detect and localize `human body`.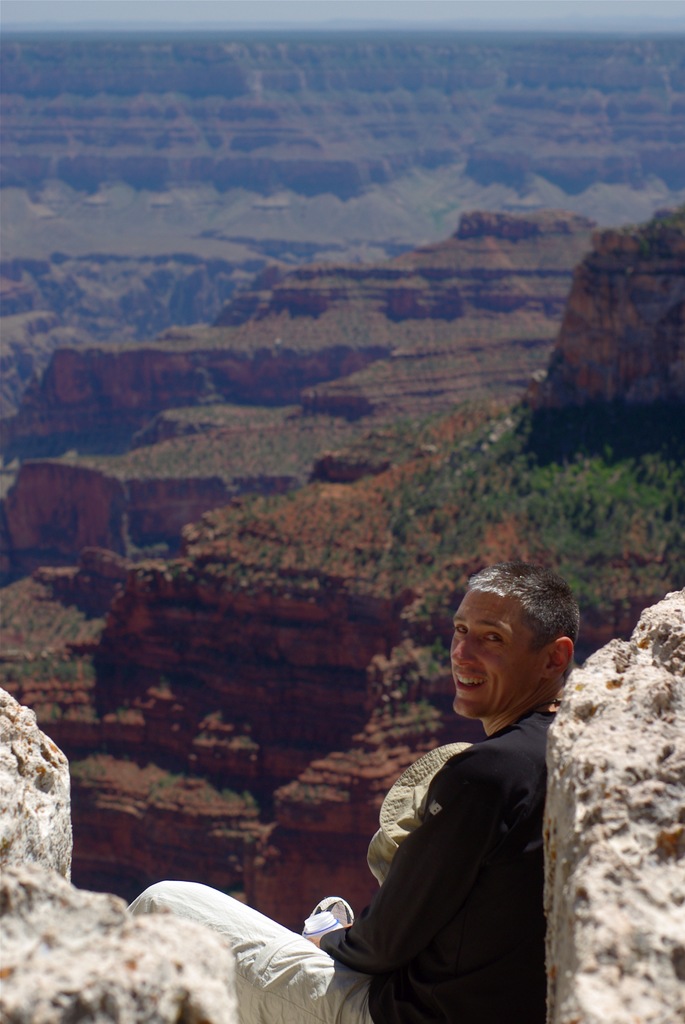
Localized at 339,585,583,1020.
